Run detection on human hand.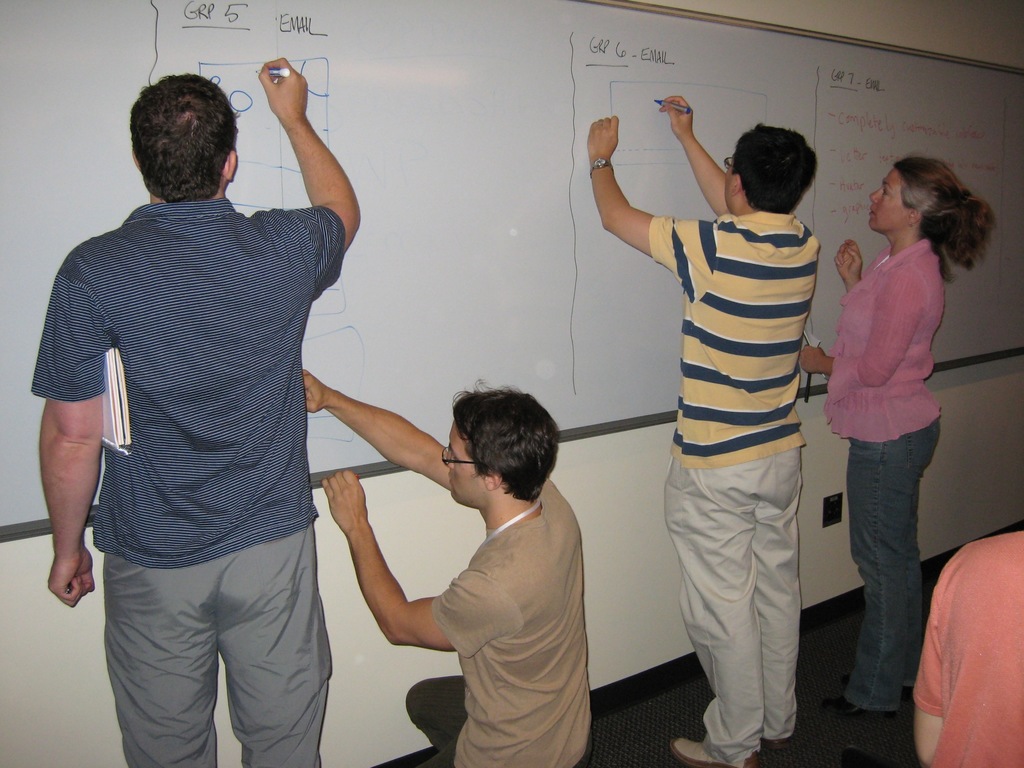
Result: pyautogui.locateOnScreen(801, 343, 829, 376).
